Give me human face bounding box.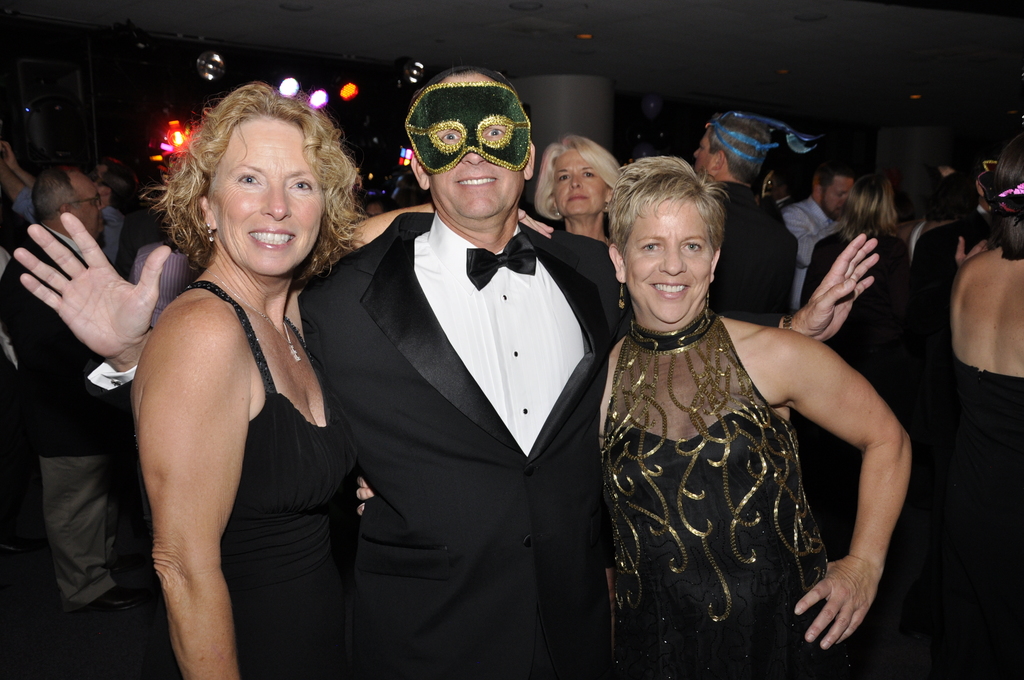
detection(364, 204, 385, 215).
